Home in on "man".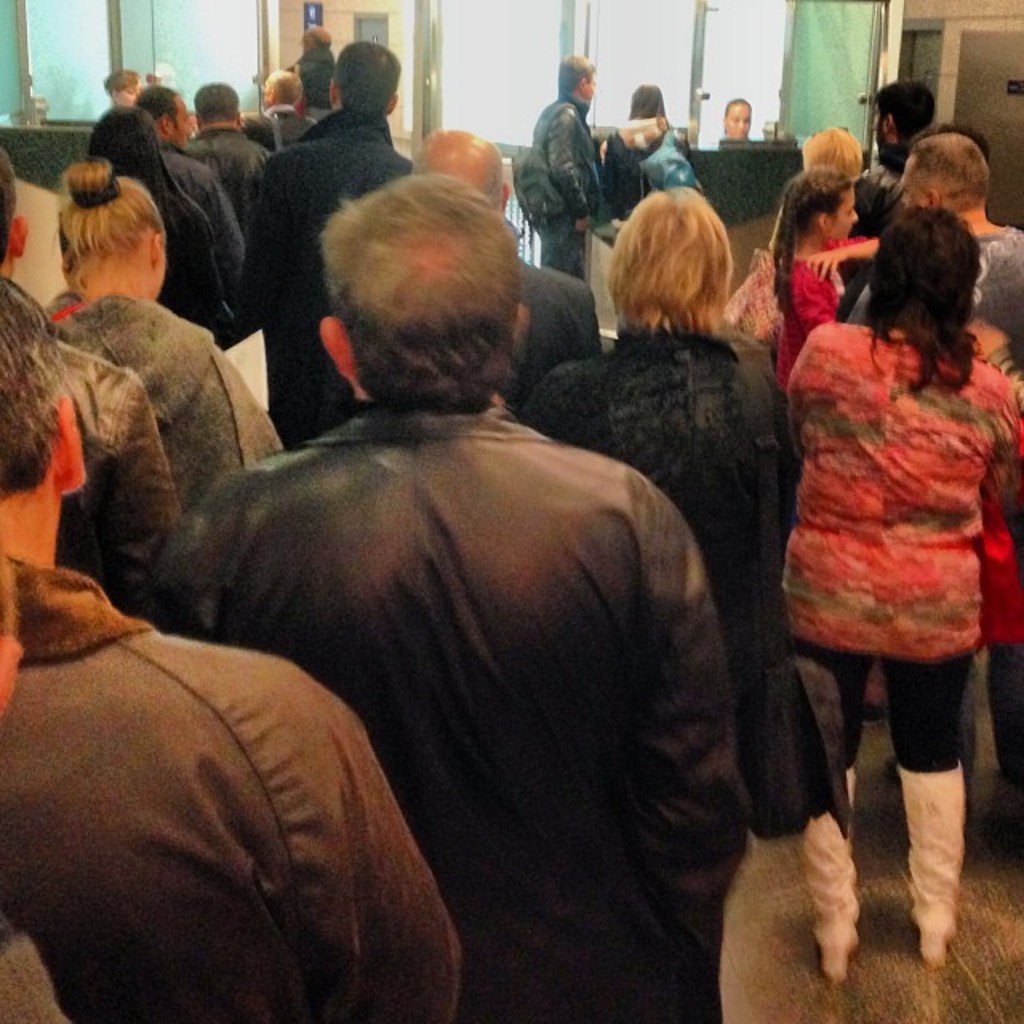
Homed in at [866, 75, 946, 186].
